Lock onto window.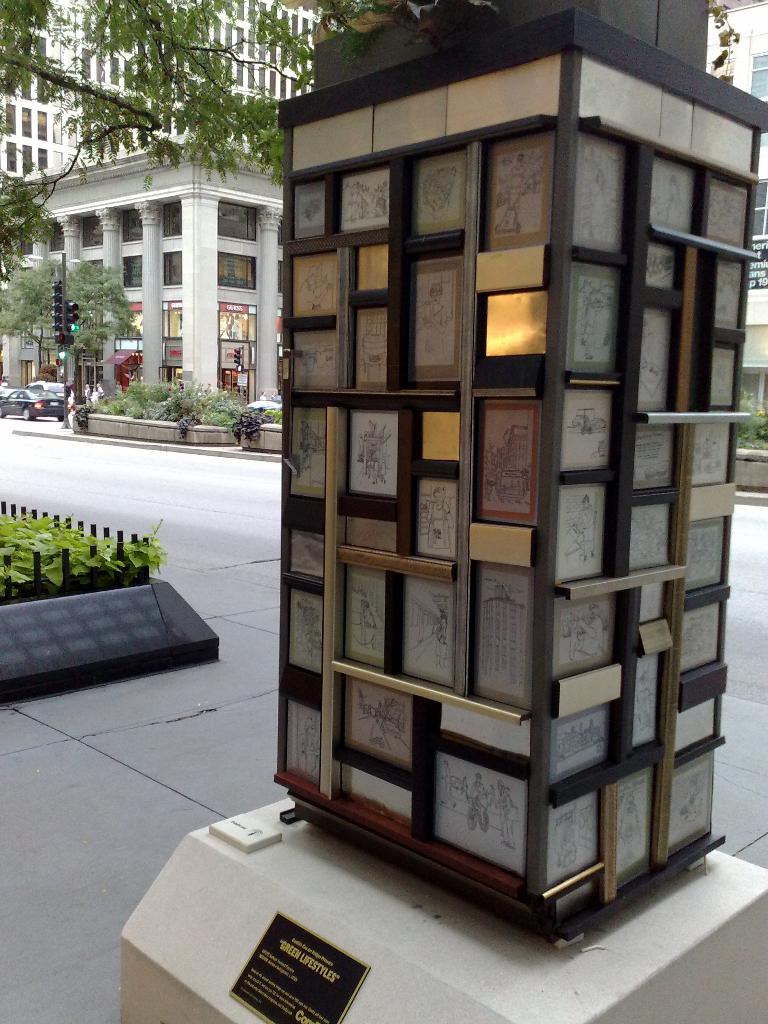
Locked: 121/253/143/295.
